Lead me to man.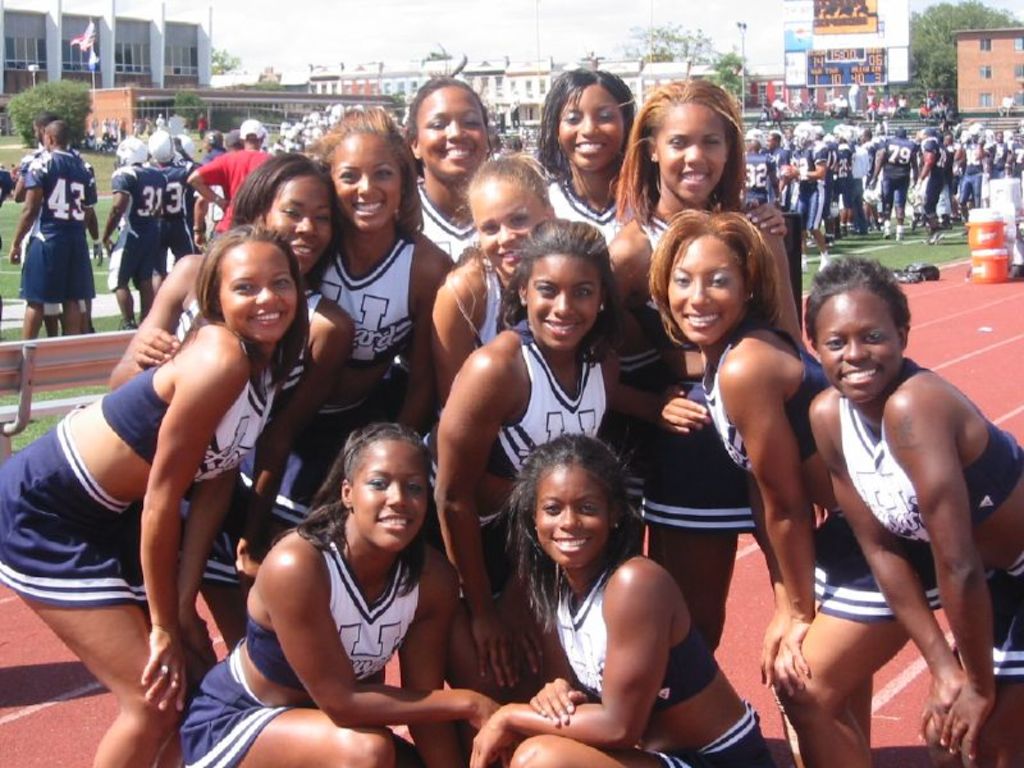
Lead to 861 118 922 243.
